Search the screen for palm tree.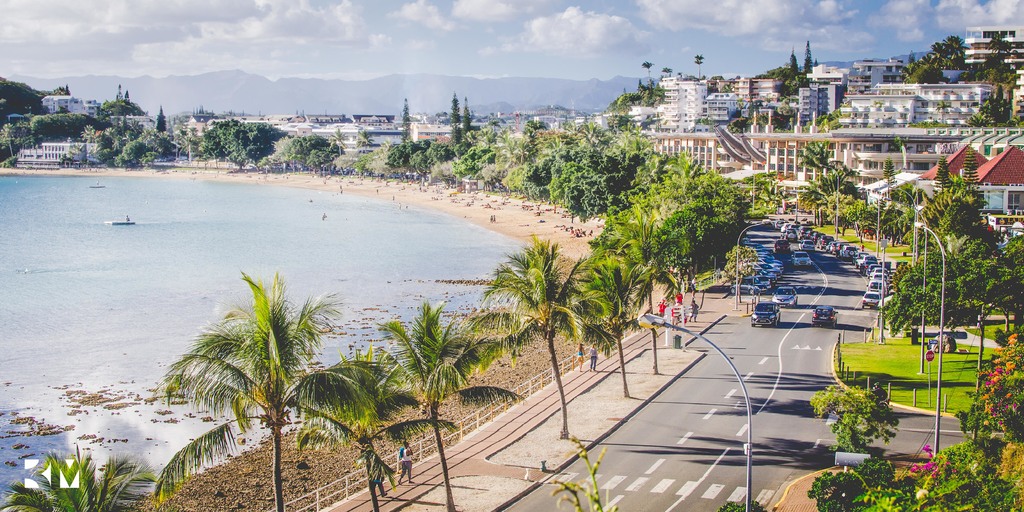
Found at [x1=161, y1=264, x2=334, y2=508].
